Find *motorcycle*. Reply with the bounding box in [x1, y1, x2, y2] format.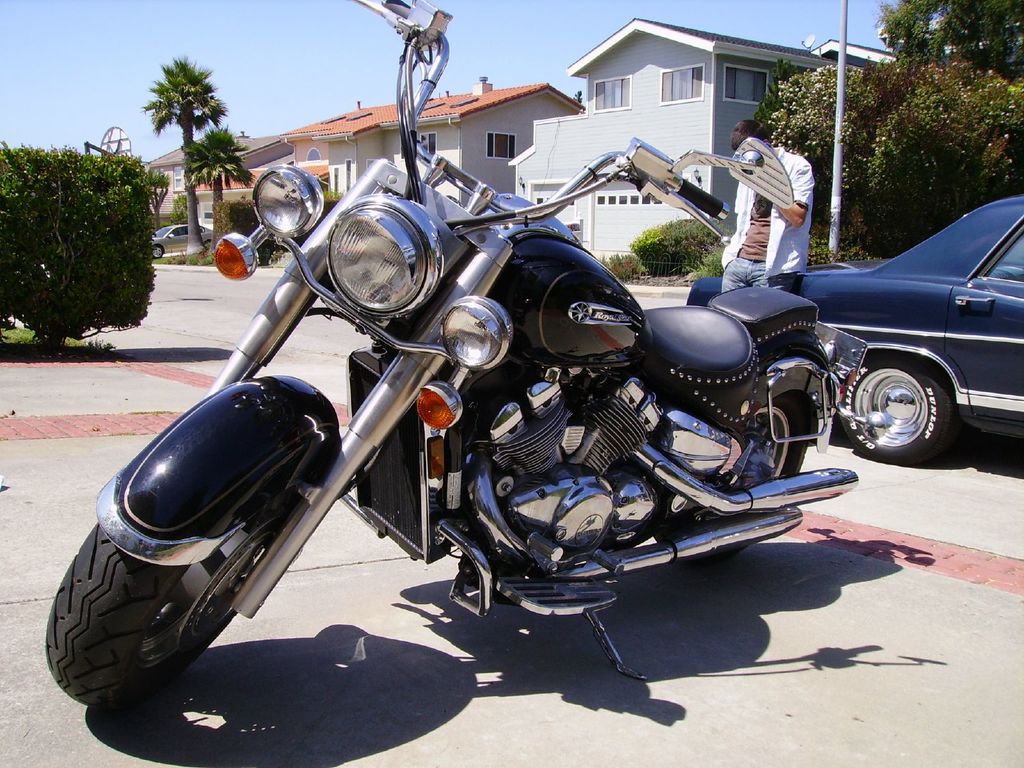
[44, 0, 863, 709].
